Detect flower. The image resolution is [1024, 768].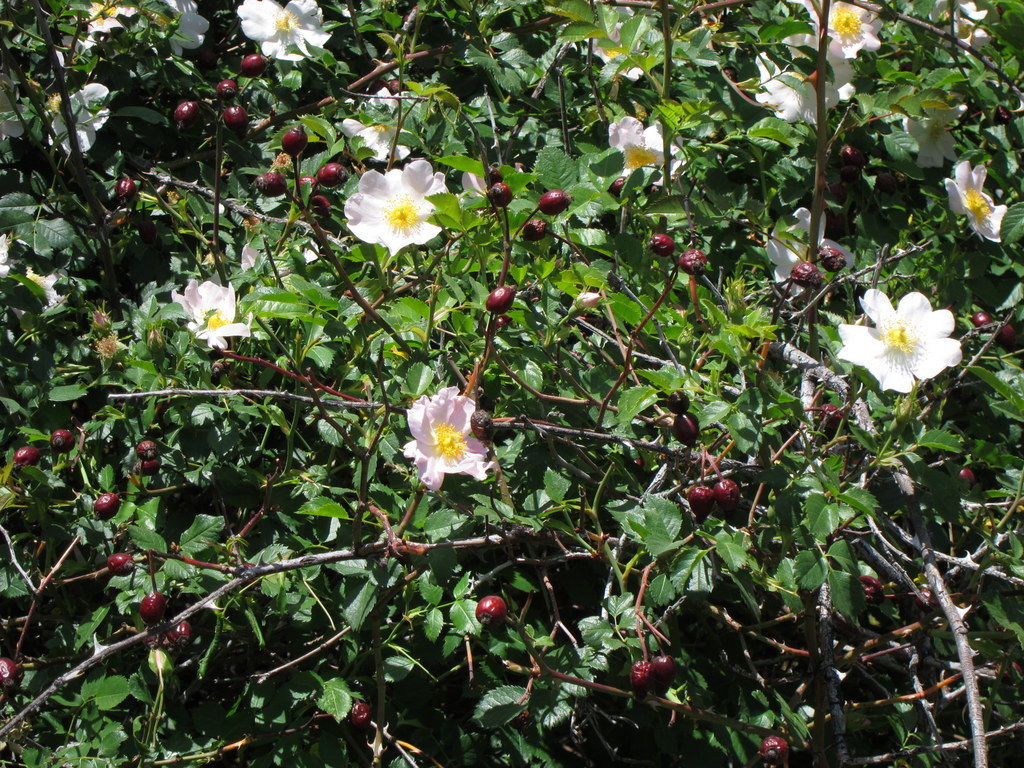
bbox=[340, 85, 437, 156].
